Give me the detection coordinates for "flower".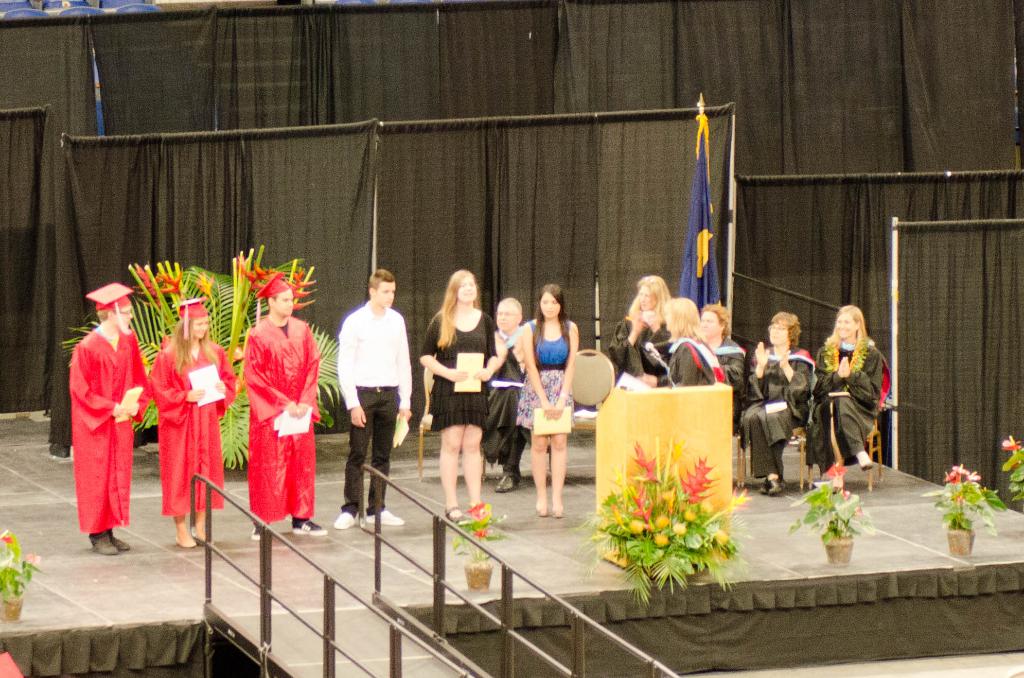
select_region(825, 461, 849, 488).
